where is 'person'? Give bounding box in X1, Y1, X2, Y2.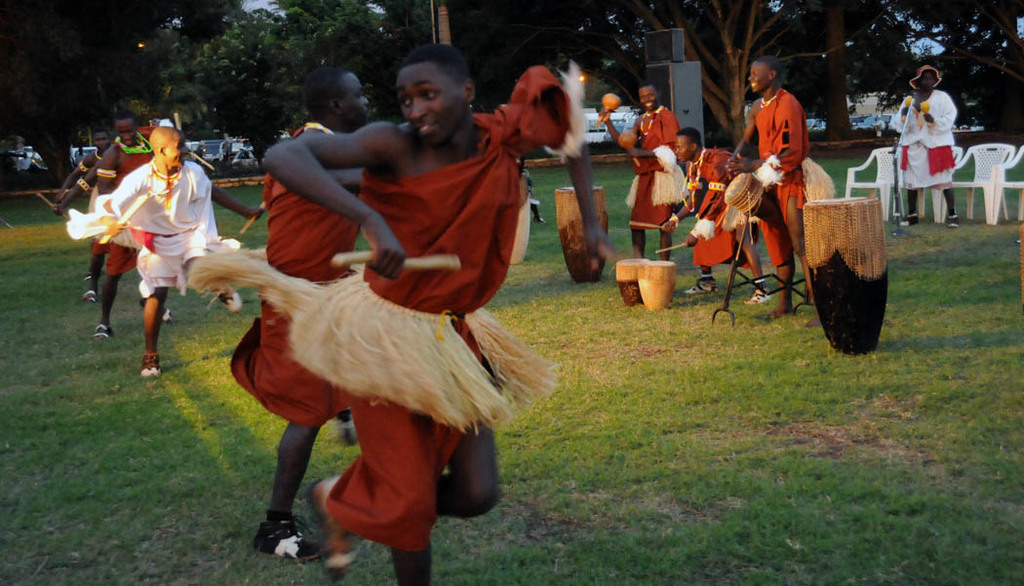
722, 52, 836, 325.
